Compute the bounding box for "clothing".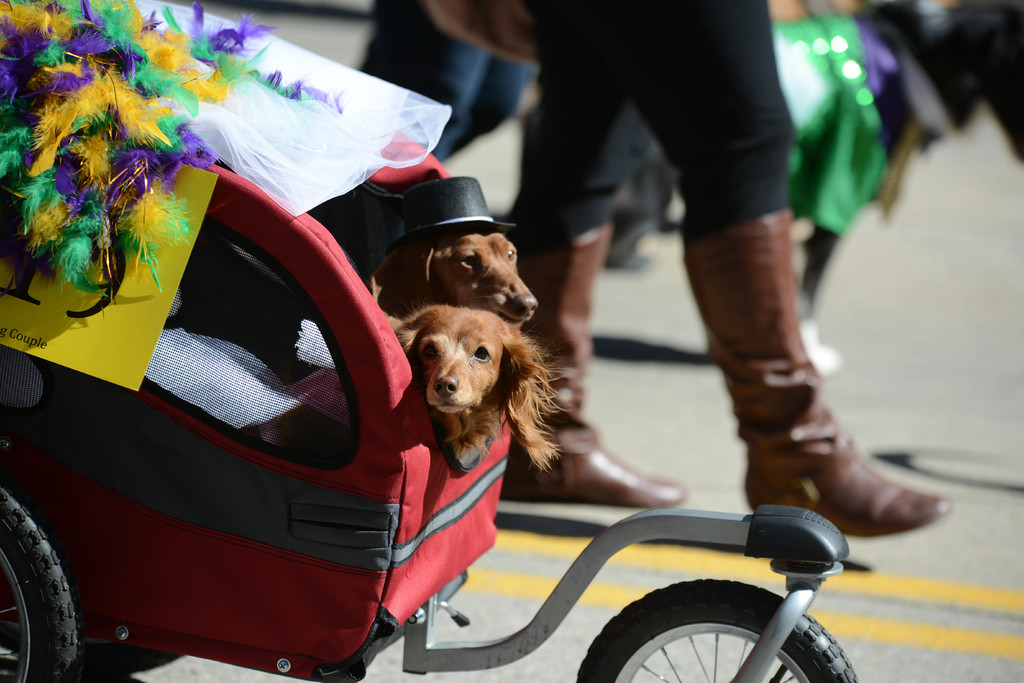
x1=372, y1=0, x2=509, y2=165.
